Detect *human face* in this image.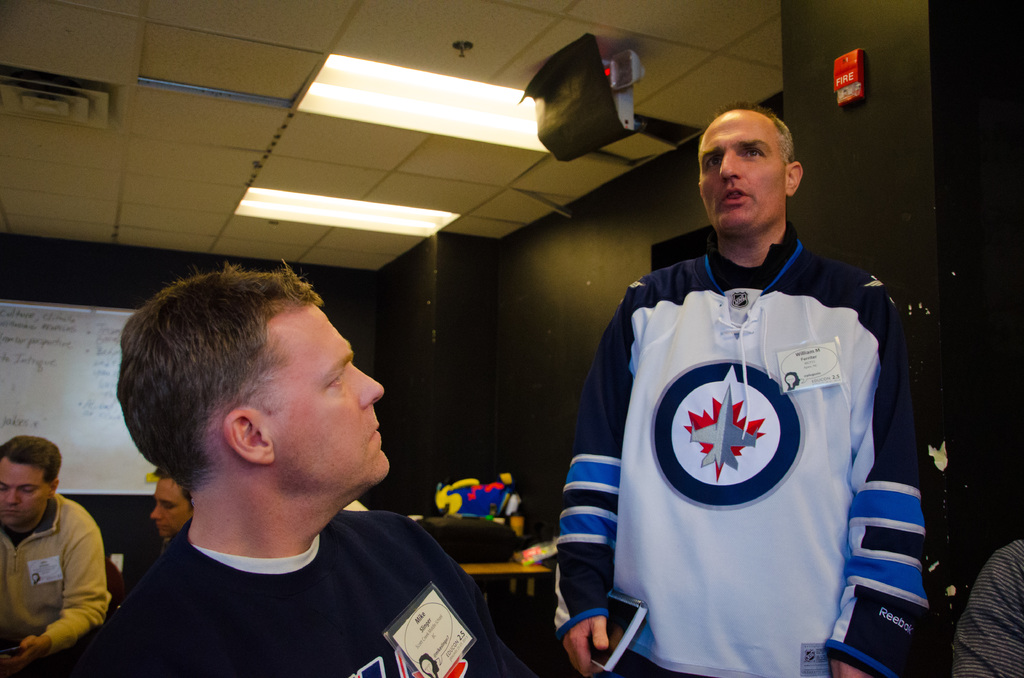
Detection: box=[699, 110, 779, 234].
